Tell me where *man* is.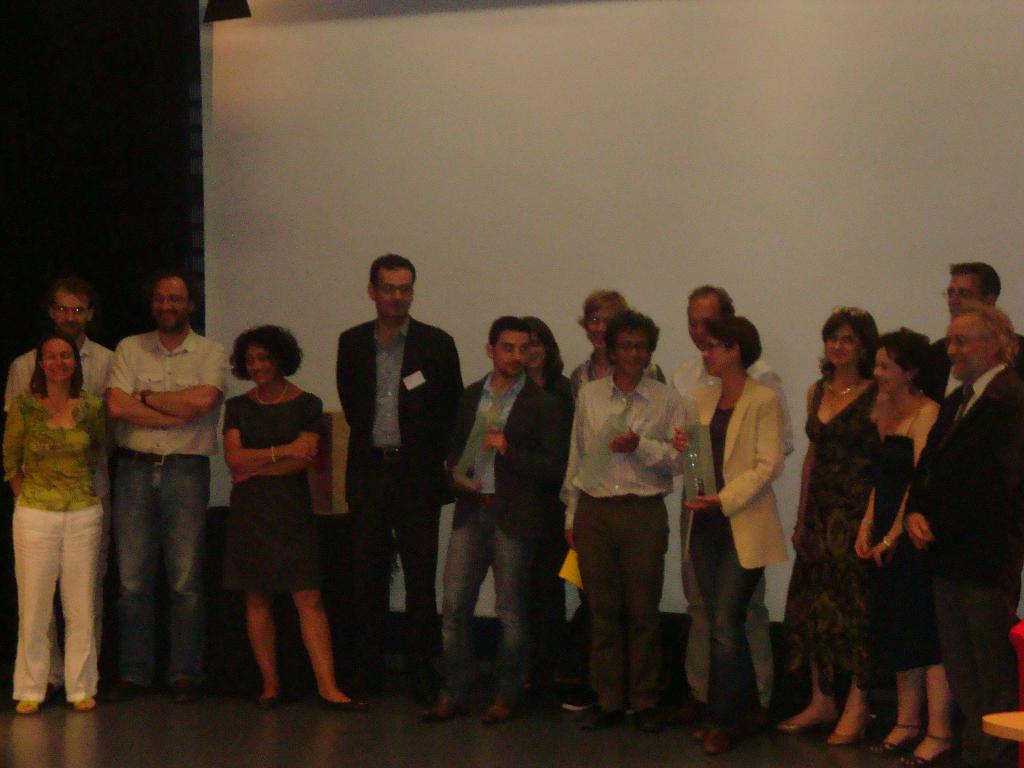
*man* is at BBox(668, 283, 790, 719).
